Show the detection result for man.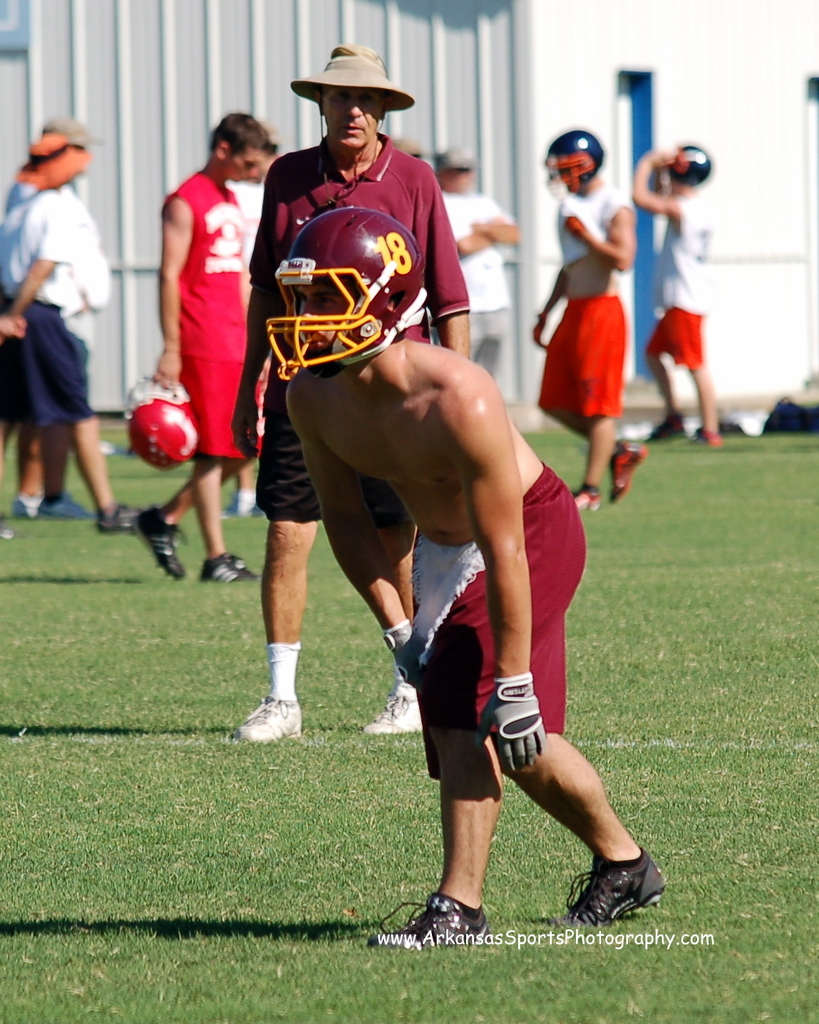
x1=433, y1=145, x2=521, y2=378.
